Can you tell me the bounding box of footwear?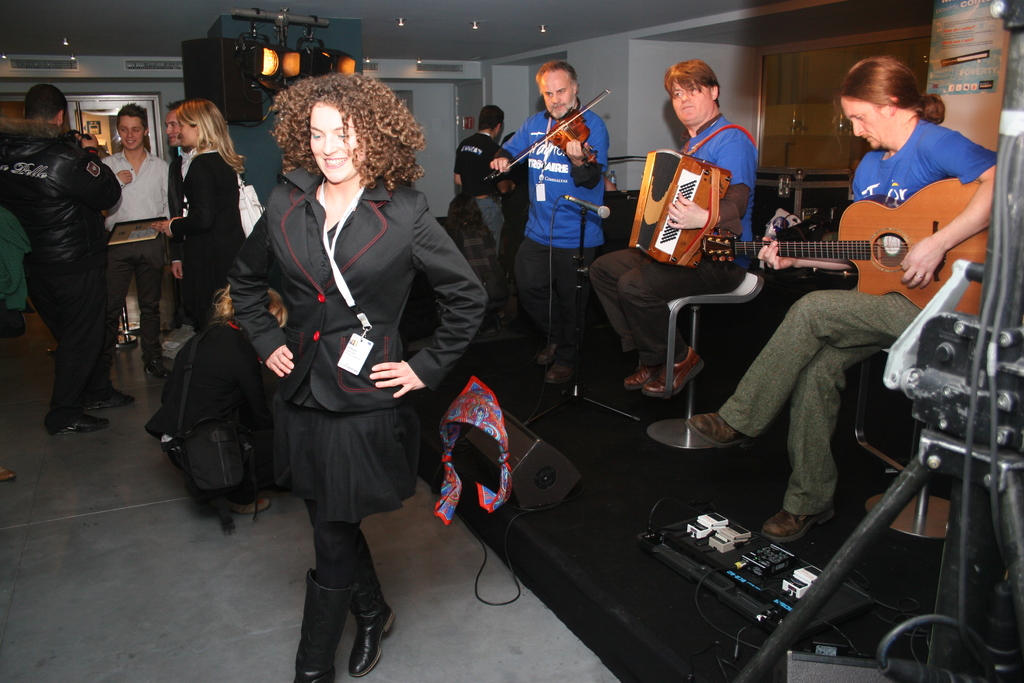
(347,529,402,678).
